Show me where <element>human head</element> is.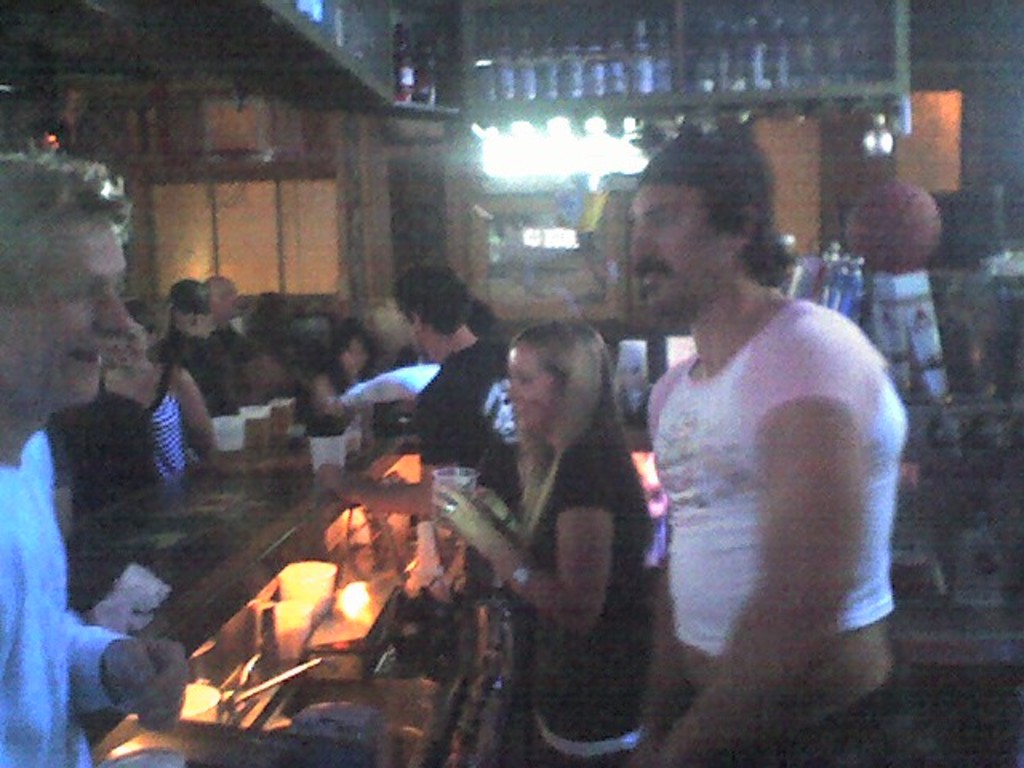
<element>human head</element> is at Rect(507, 322, 608, 434).
